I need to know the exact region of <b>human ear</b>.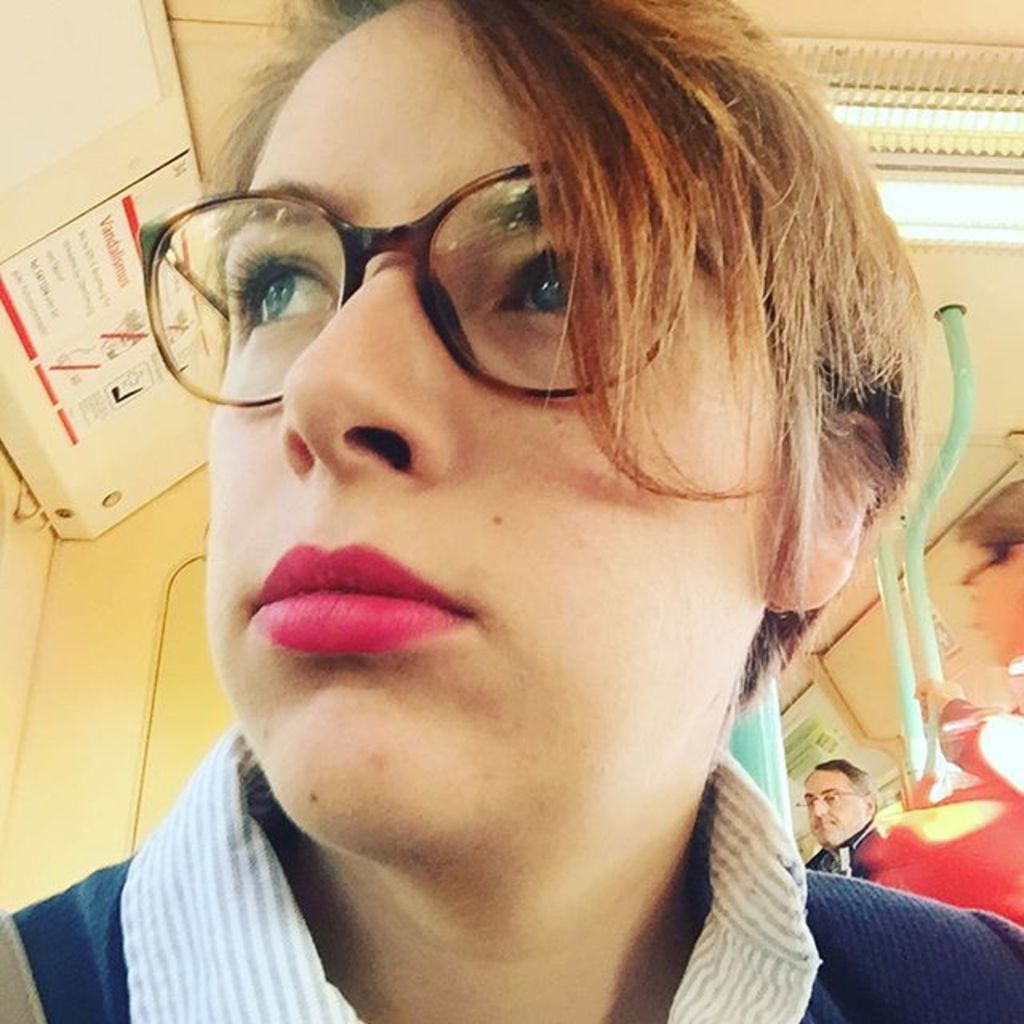
Region: bbox(765, 406, 888, 611).
